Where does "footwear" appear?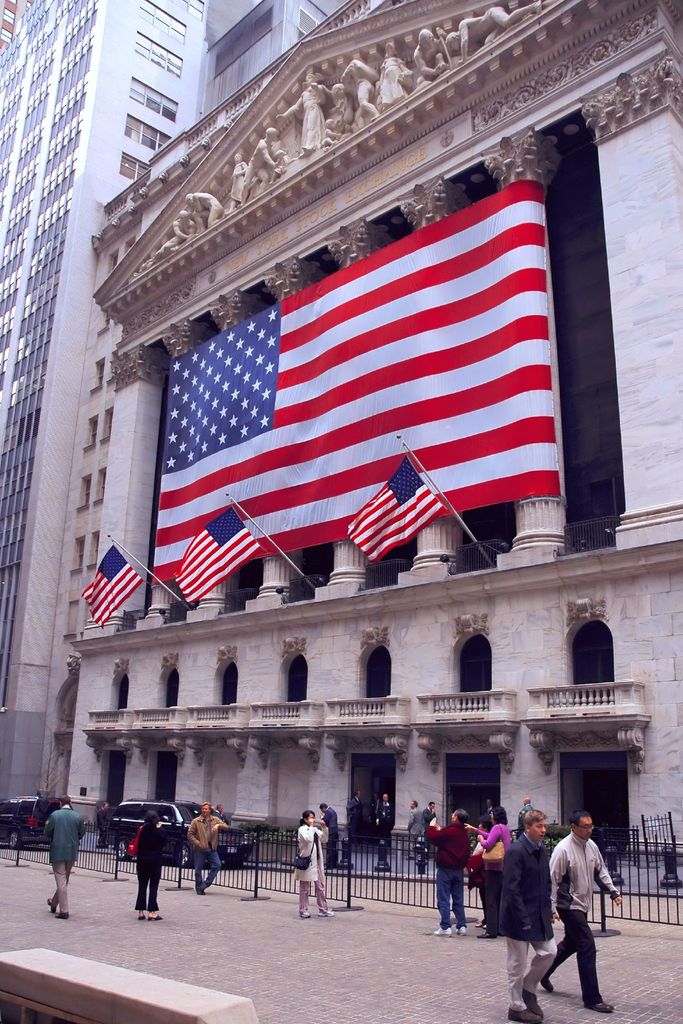
Appears at rect(55, 914, 65, 918).
